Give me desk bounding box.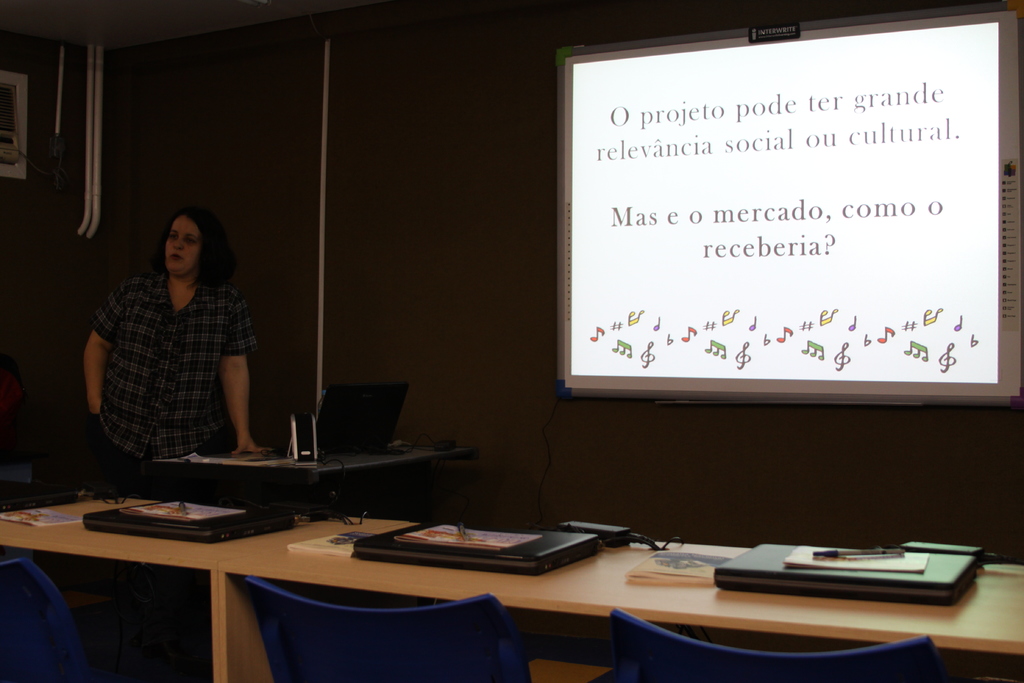
rect(91, 525, 1016, 675).
